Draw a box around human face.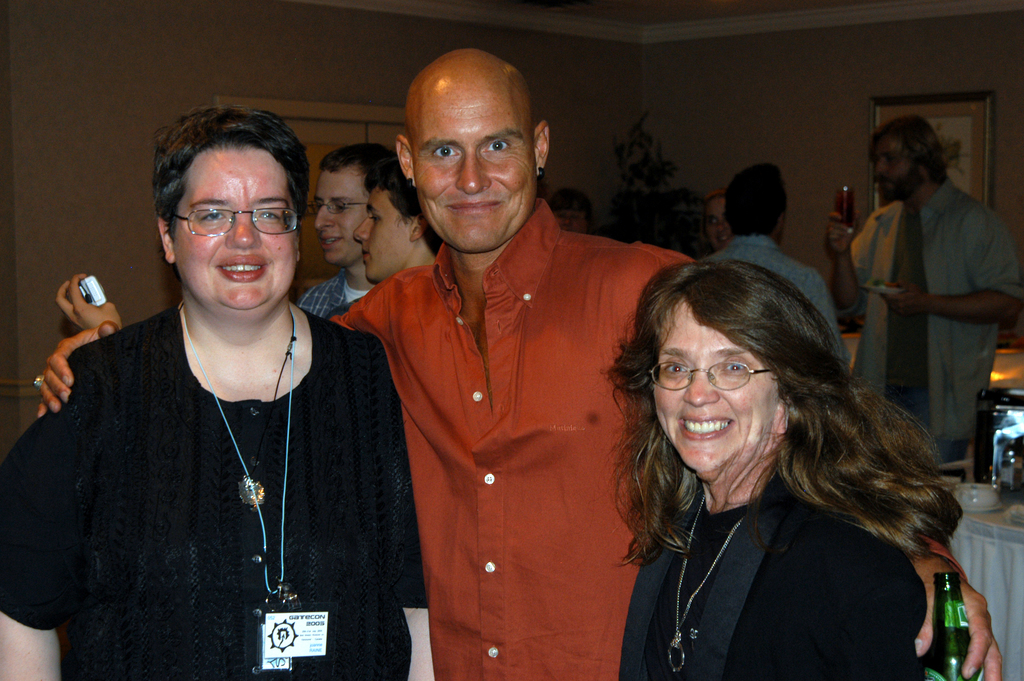
locate(174, 148, 294, 315).
